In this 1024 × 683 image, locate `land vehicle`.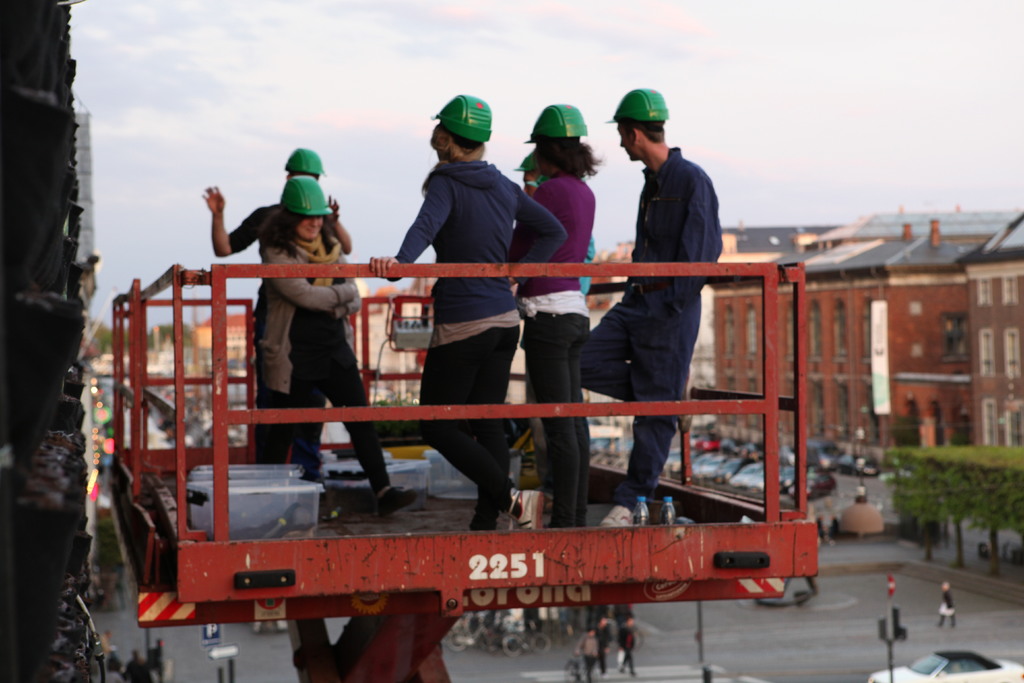
Bounding box: Rect(866, 650, 1023, 682).
